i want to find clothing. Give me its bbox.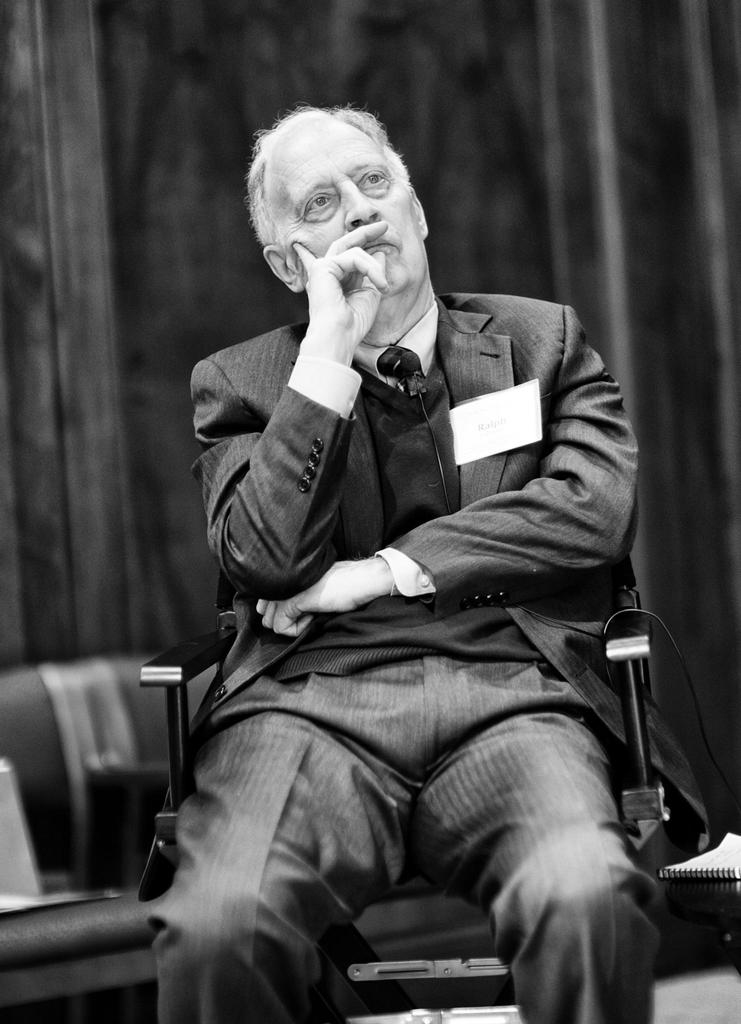
locate(138, 289, 729, 1002).
